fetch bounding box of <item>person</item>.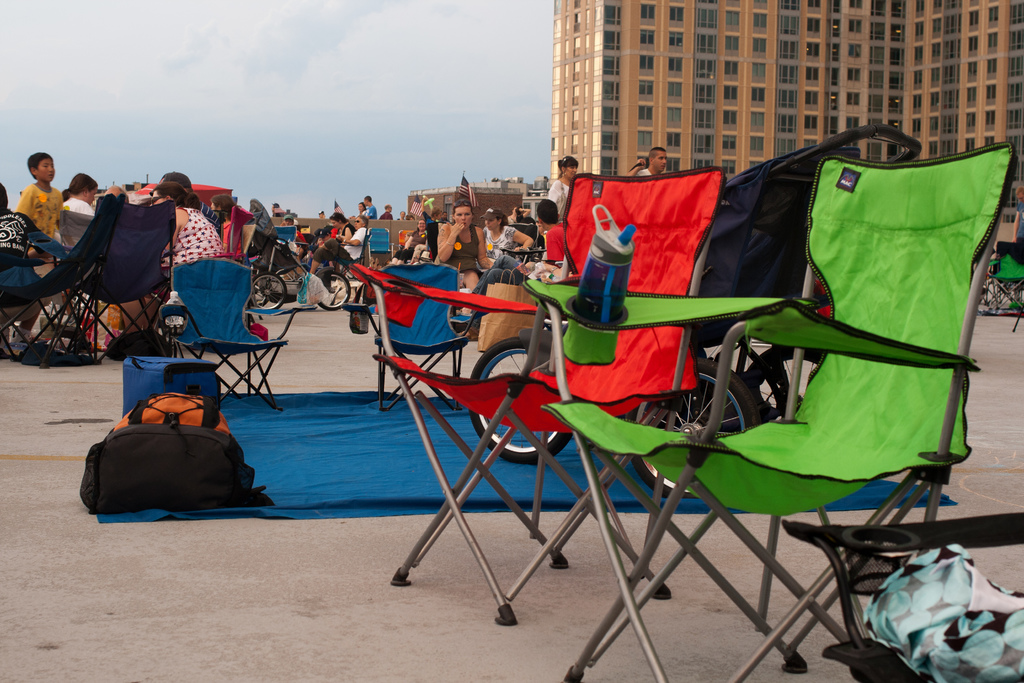
Bbox: detection(362, 194, 381, 226).
